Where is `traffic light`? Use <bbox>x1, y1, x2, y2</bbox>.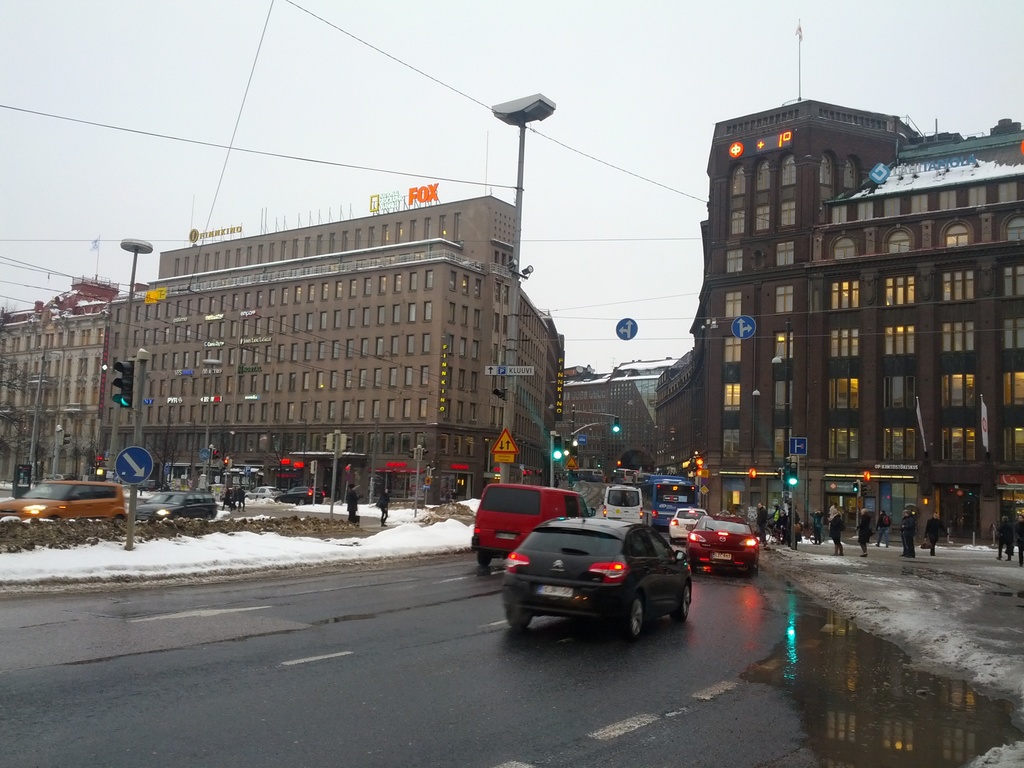
<bbox>852, 481, 858, 492</bbox>.
